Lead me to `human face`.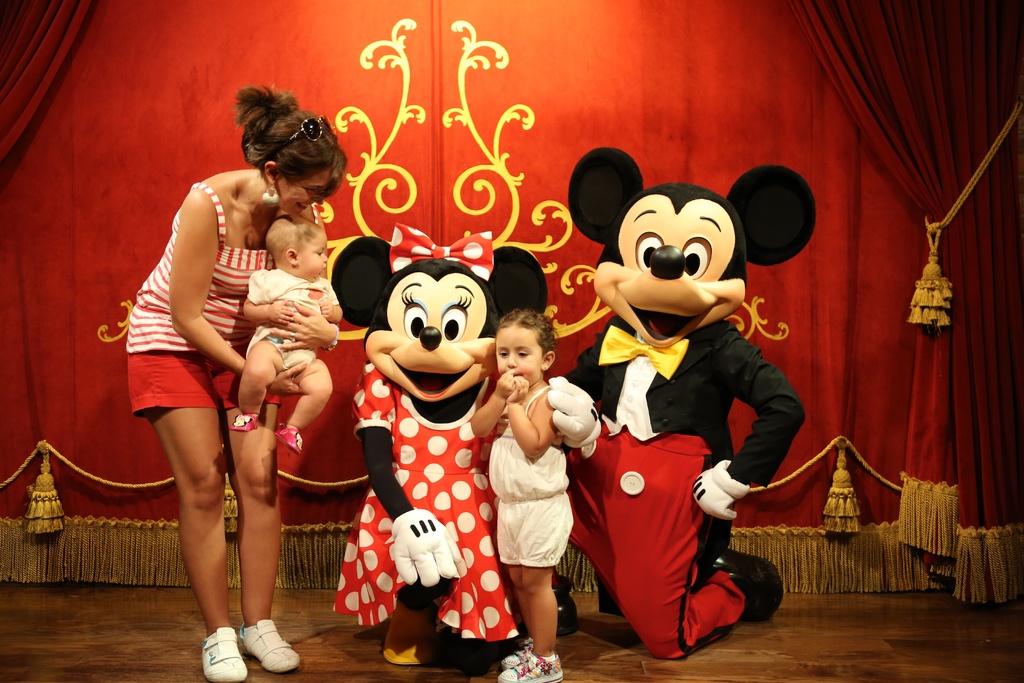
Lead to region(496, 320, 544, 396).
